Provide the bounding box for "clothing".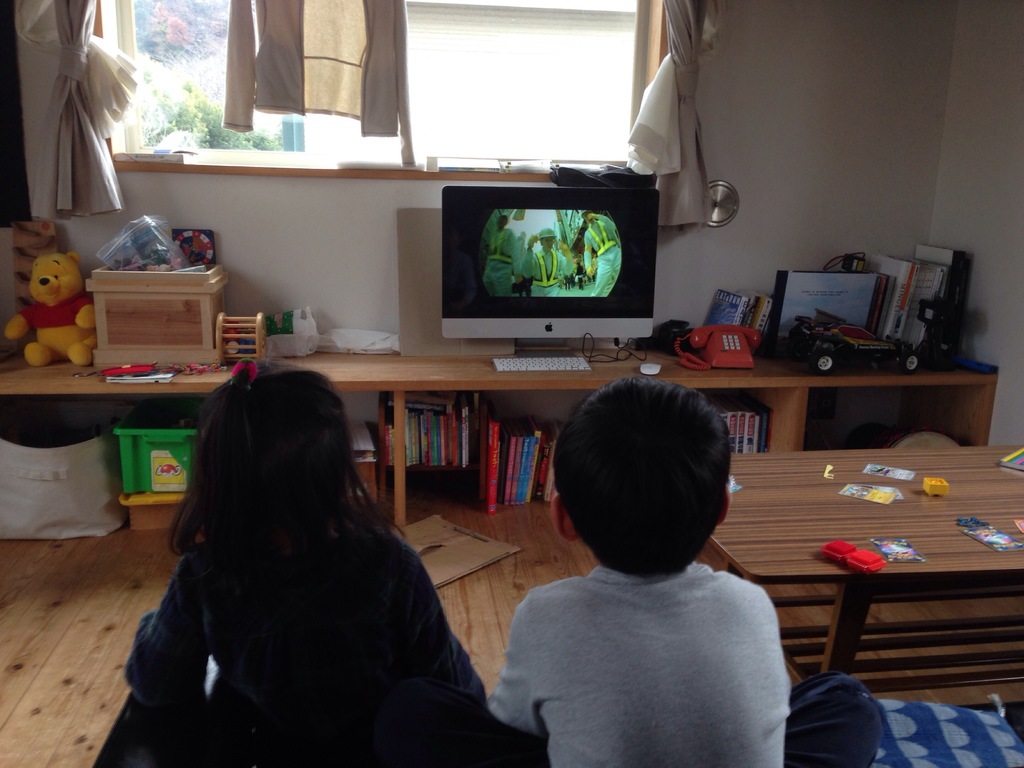
x1=488, y1=223, x2=525, y2=299.
